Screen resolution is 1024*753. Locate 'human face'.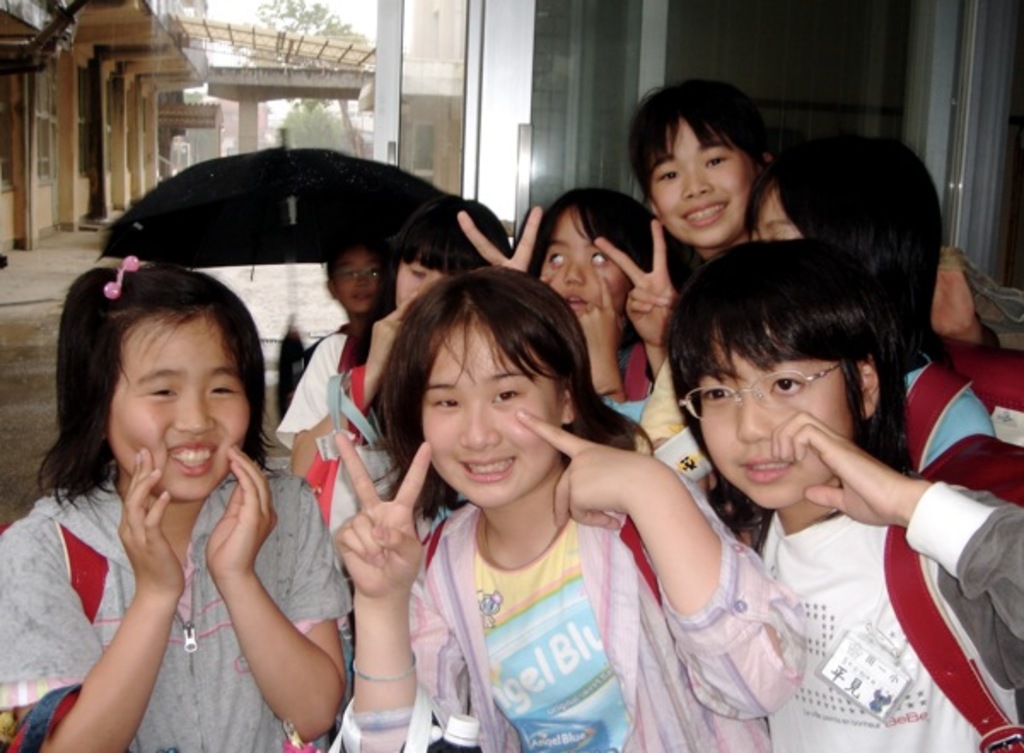
box(396, 260, 440, 307).
